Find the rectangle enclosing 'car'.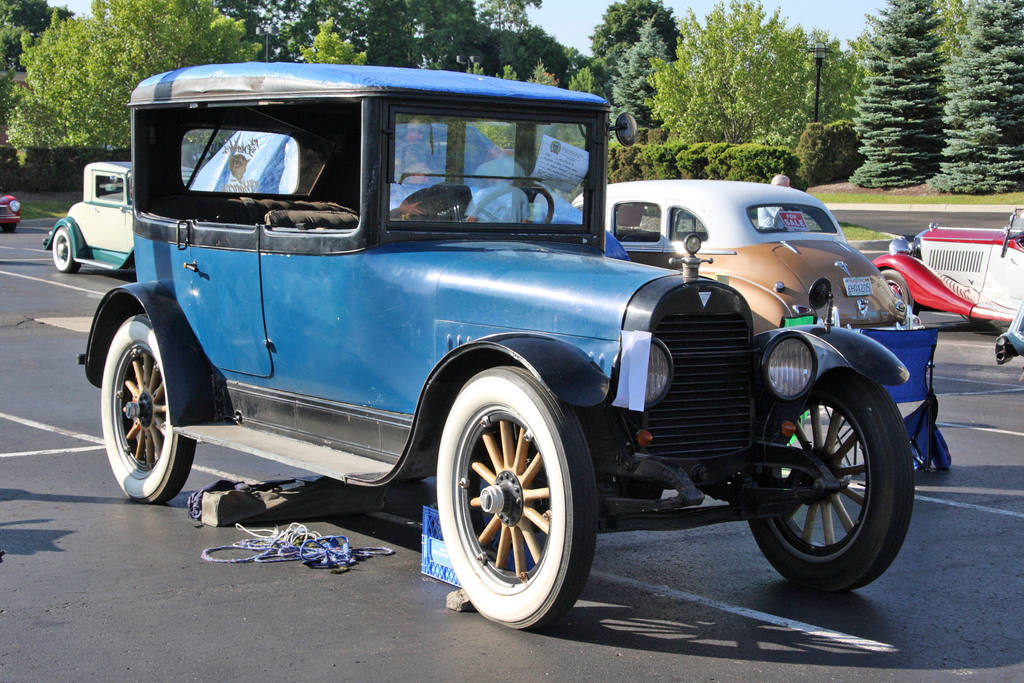
76/67/917/636.
